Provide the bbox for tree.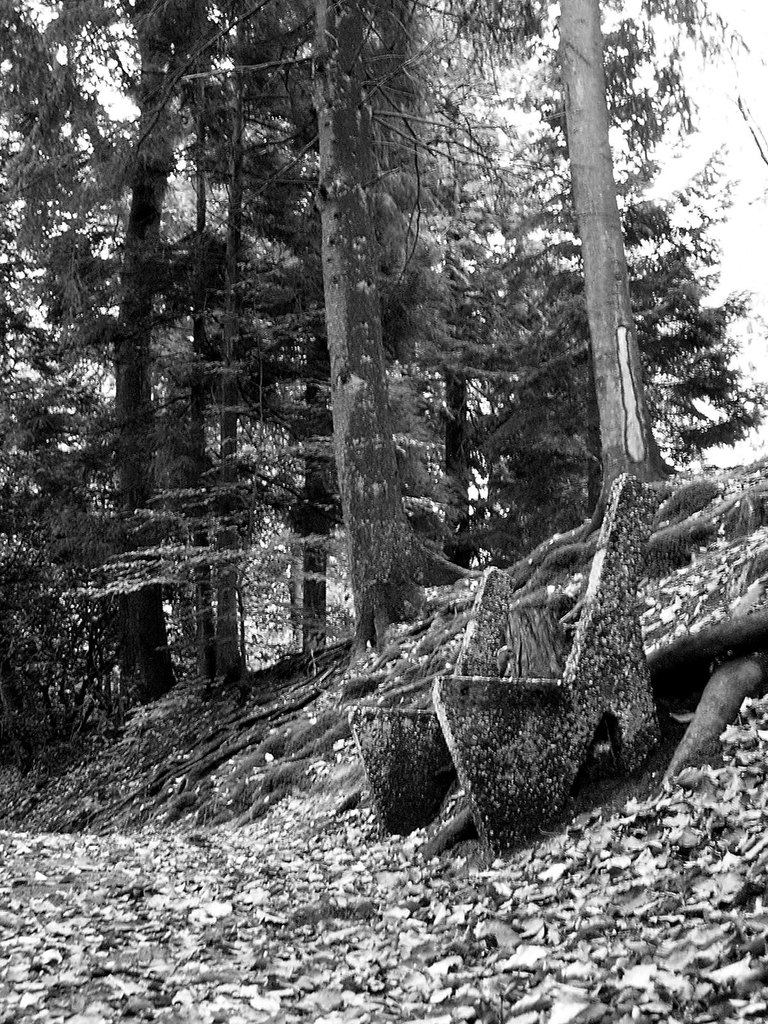
select_region(525, 0, 713, 582).
